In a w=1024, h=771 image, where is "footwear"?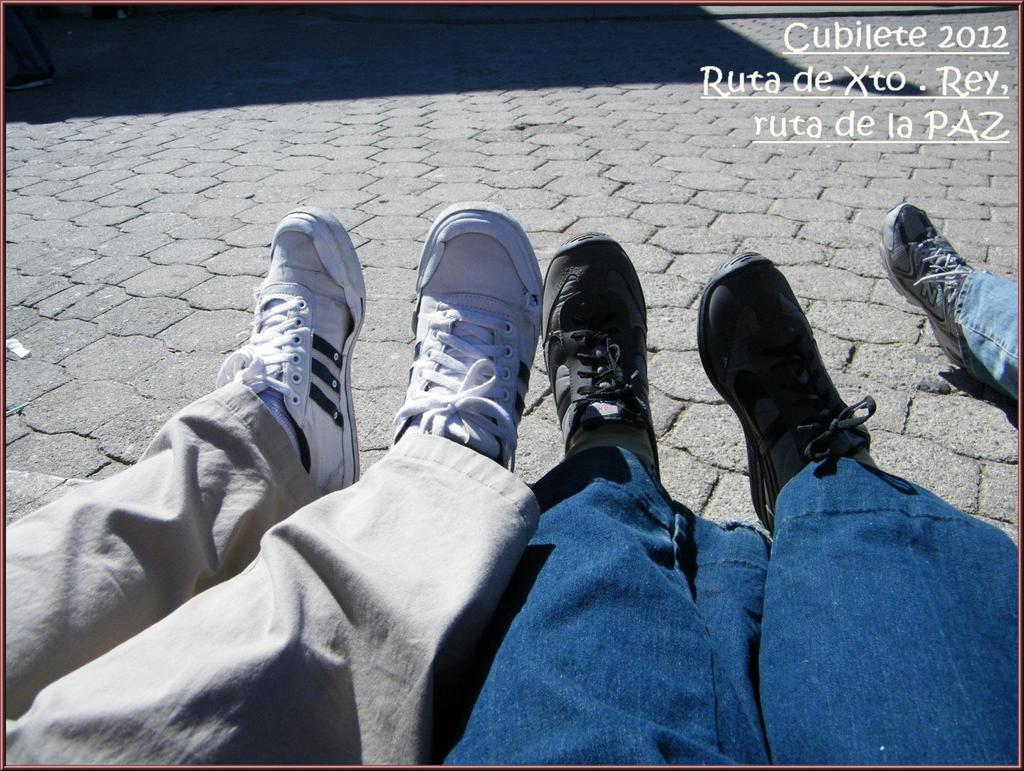
388/201/545/471.
